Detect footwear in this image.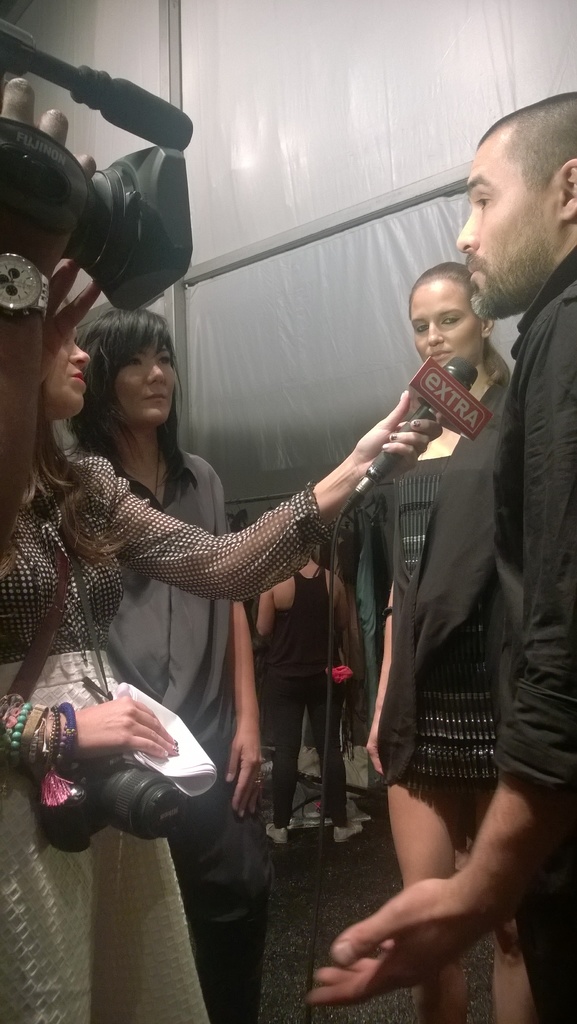
Detection: x1=336 y1=822 x2=369 y2=844.
